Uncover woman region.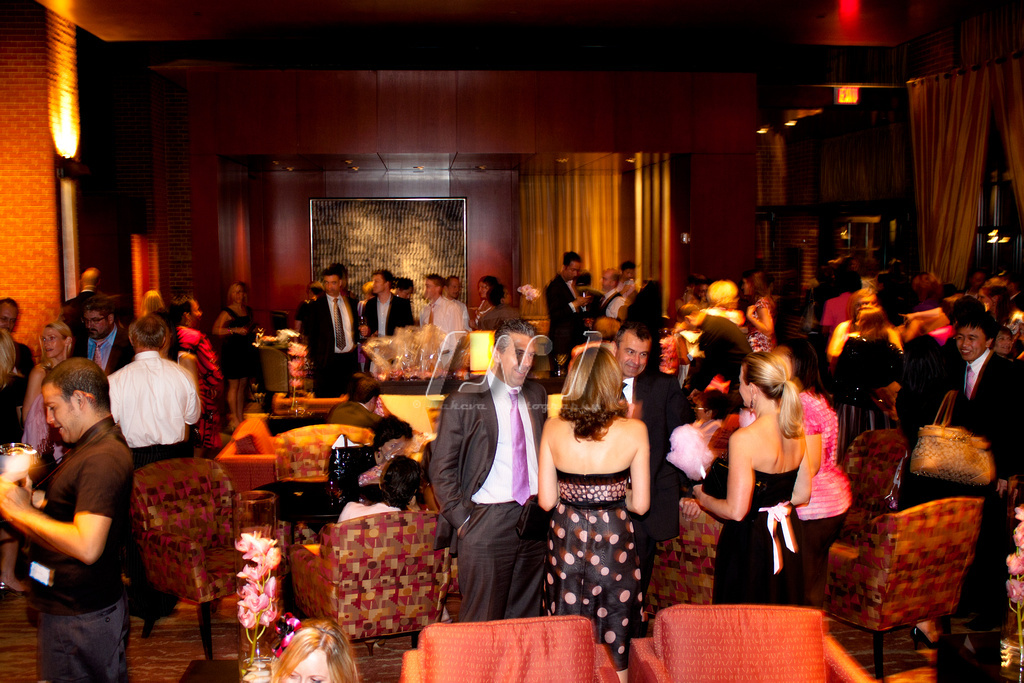
Uncovered: (270, 621, 356, 682).
